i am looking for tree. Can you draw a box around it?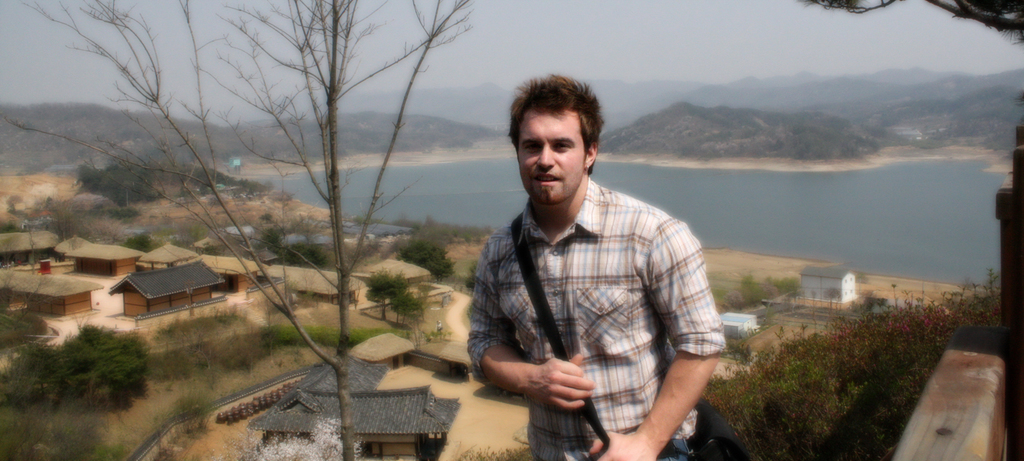
Sure, the bounding box is box(399, 243, 456, 271).
